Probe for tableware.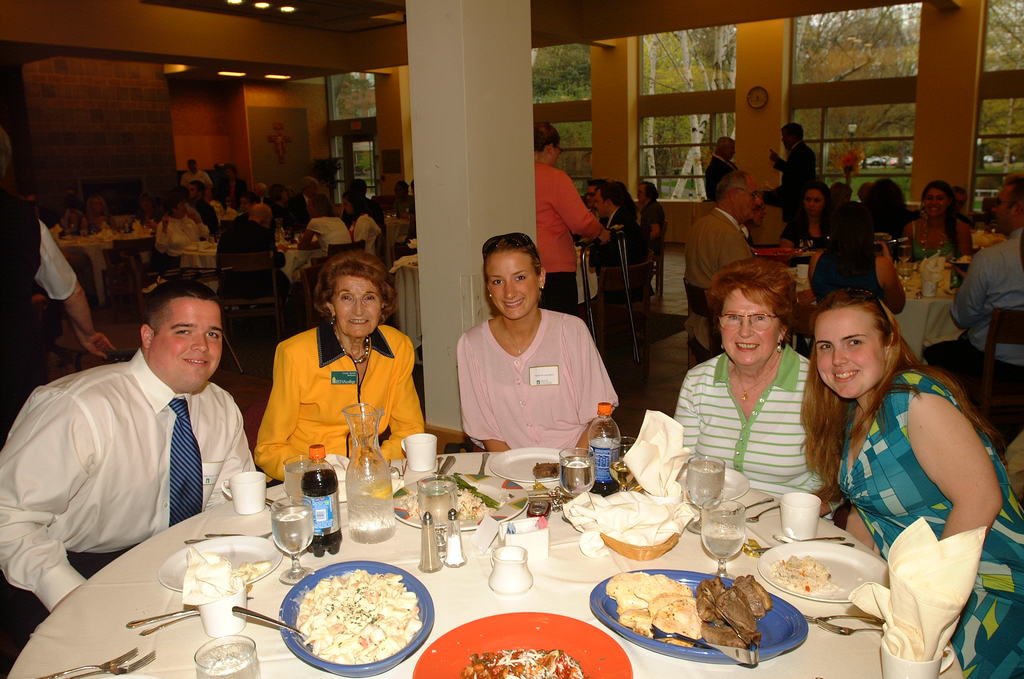
Probe result: BBox(274, 566, 431, 667).
